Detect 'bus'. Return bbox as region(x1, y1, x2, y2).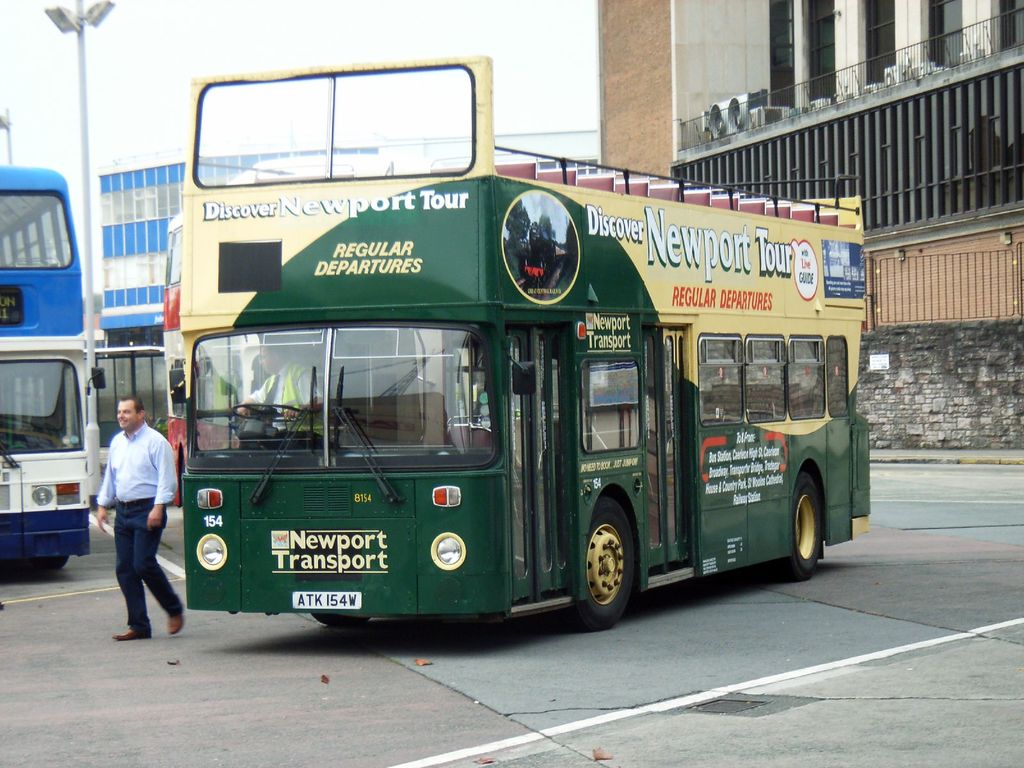
region(160, 212, 268, 479).
